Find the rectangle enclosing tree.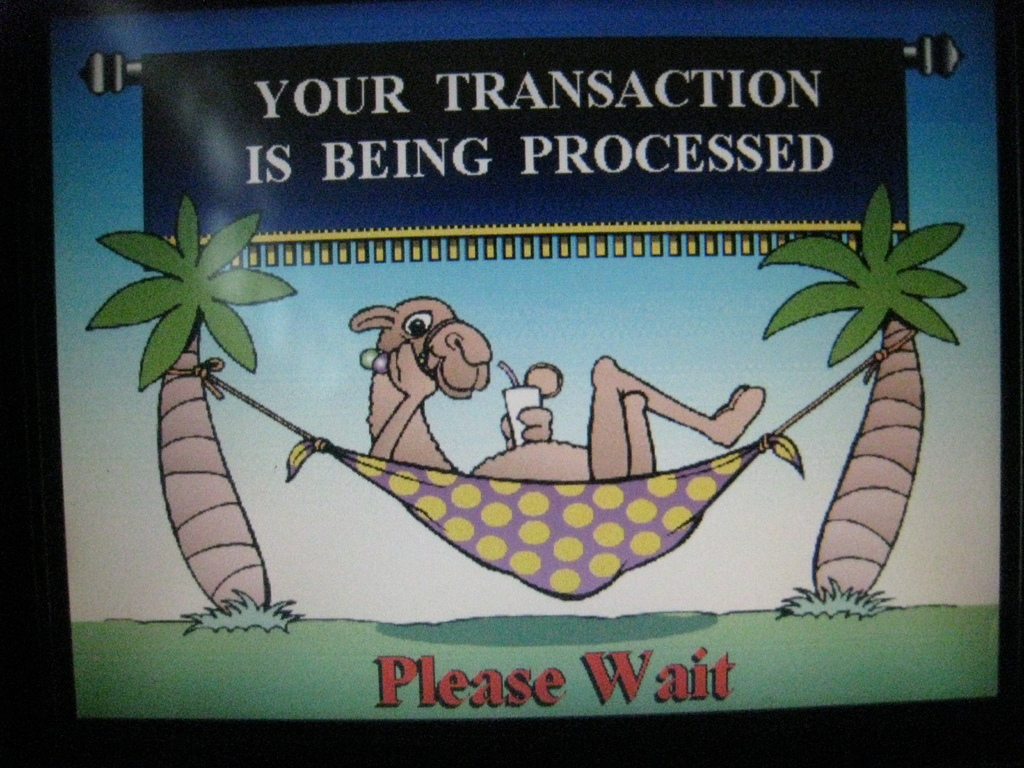
crop(753, 188, 975, 601).
